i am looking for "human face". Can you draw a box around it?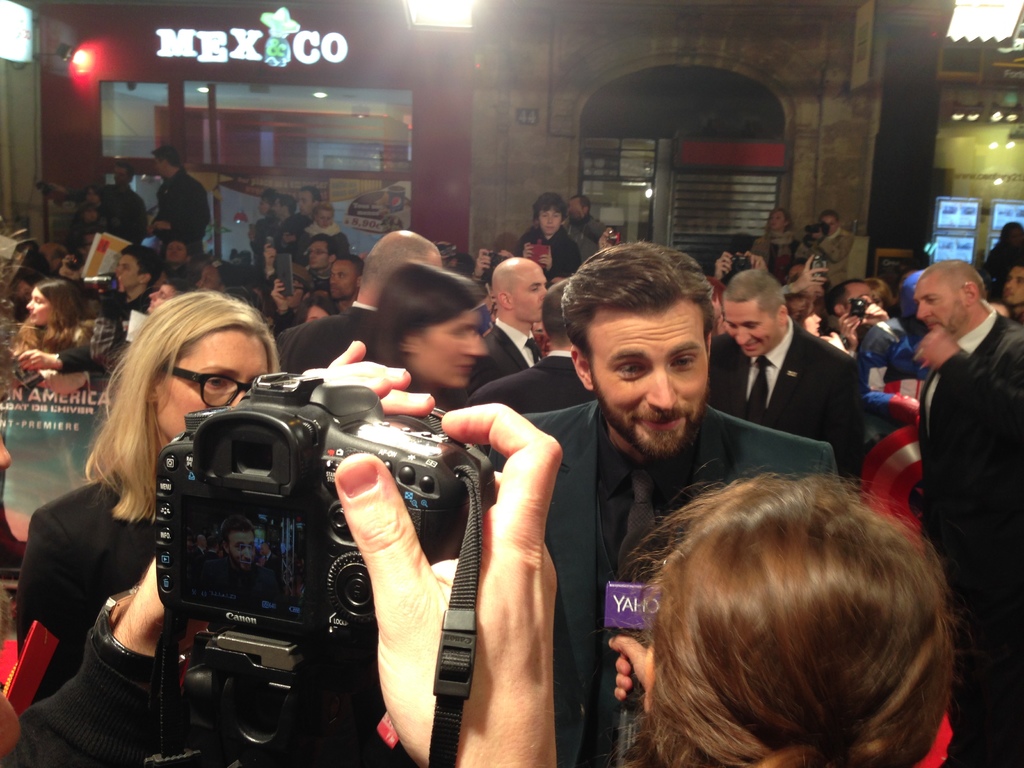
Sure, the bounding box is rect(284, 278, 302, 304).
